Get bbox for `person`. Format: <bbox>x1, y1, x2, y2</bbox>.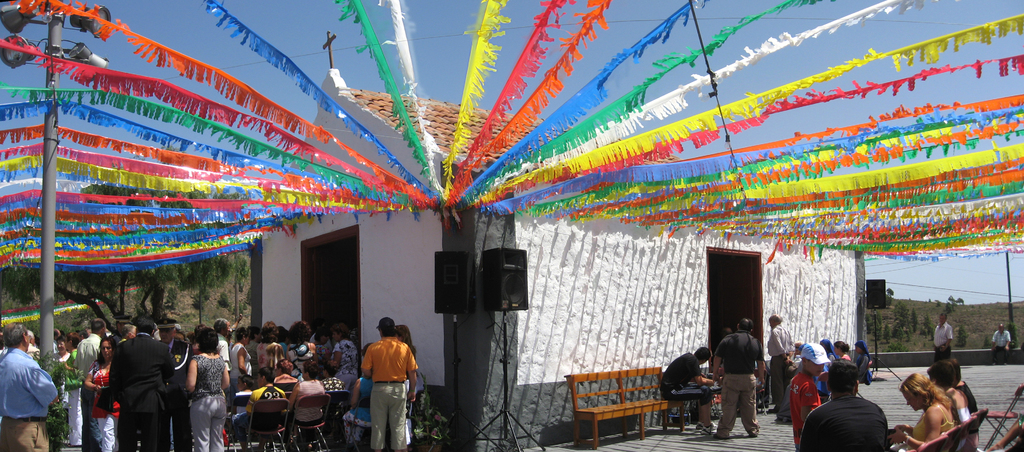
<bbox>659, 347, 719, 435</bbox>.
